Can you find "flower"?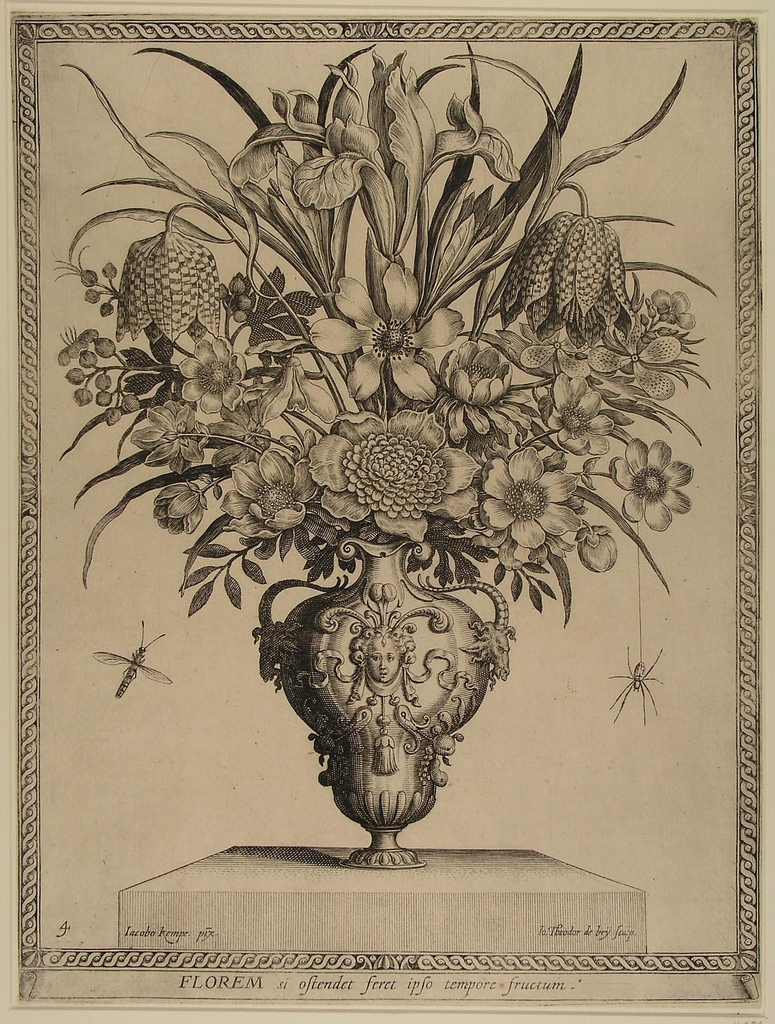
Yes, bounding box: x1=229, y1=51, x2=520, y2=261.
